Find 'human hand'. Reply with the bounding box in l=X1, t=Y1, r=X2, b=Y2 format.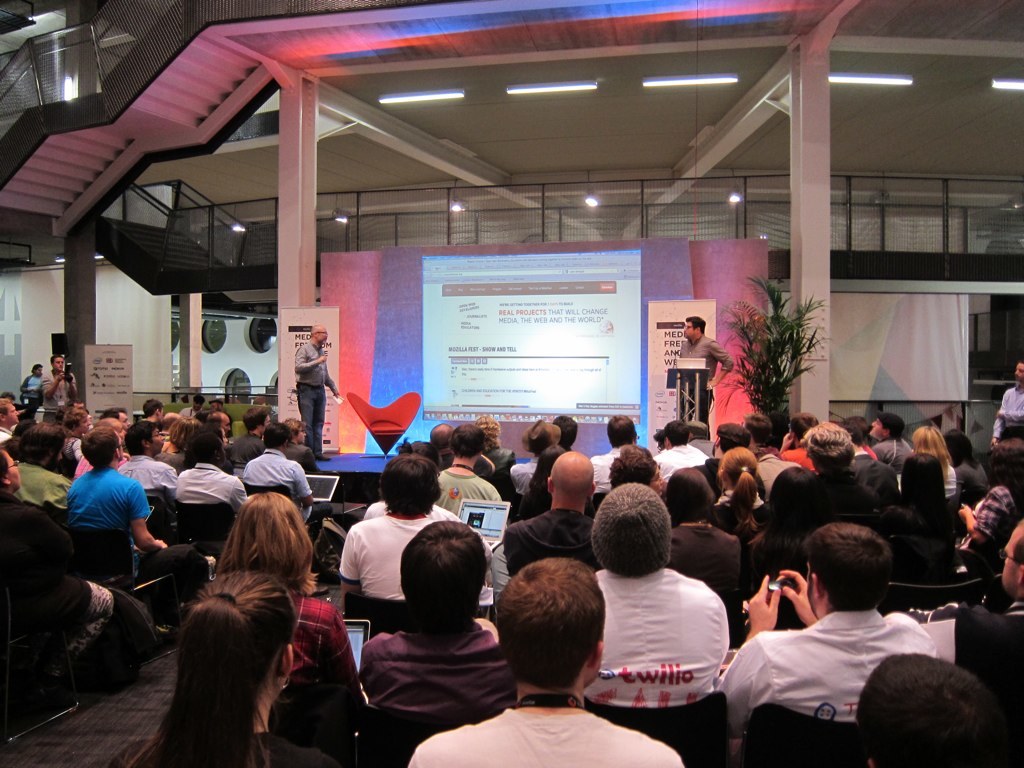
l=781, t=433, r=796, b=450.
